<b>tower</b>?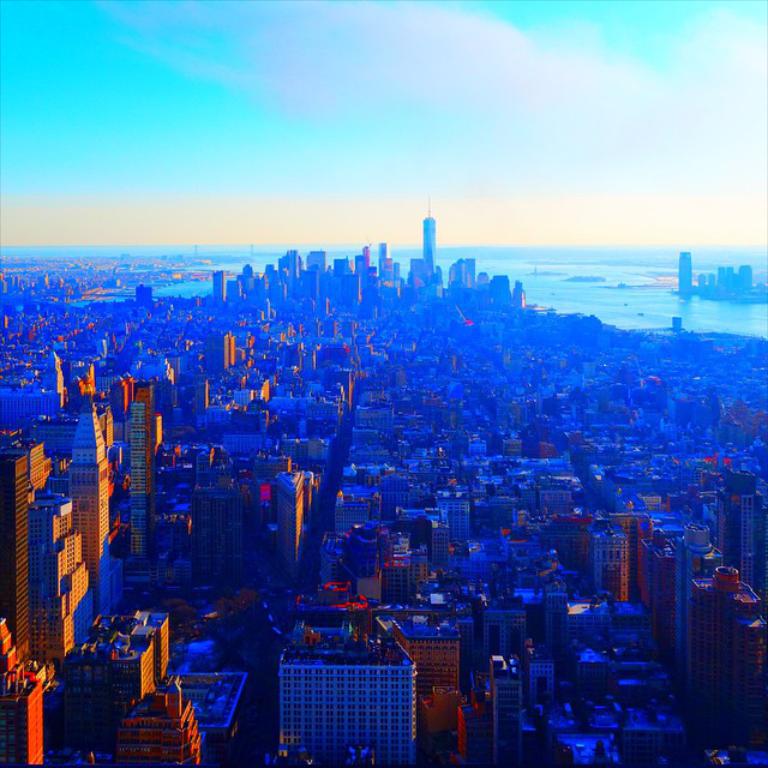
bbox=[433, 485, 475, 554]
